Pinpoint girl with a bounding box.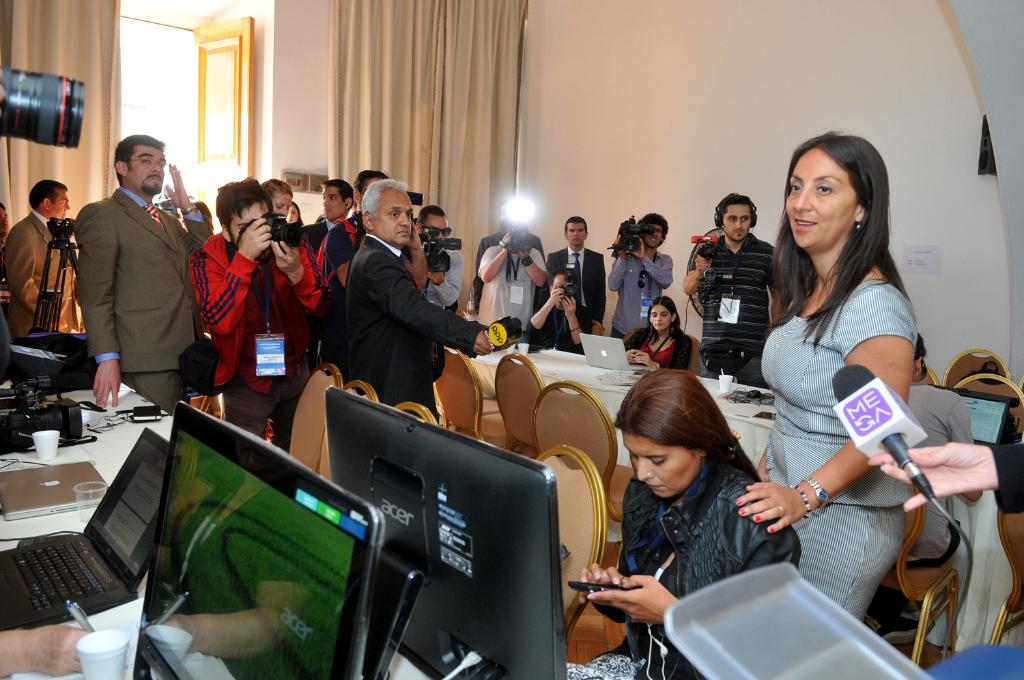
region(283, 205, 300, 227).
